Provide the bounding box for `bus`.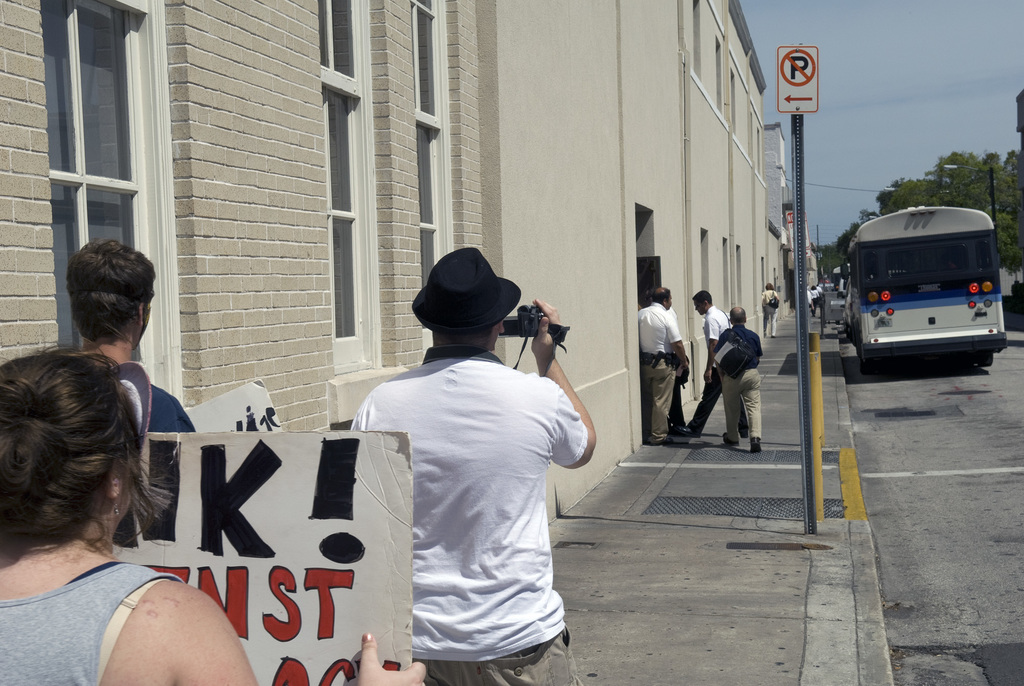
pyautogui.locateOnScreen(842, 199, 1007, 368).
